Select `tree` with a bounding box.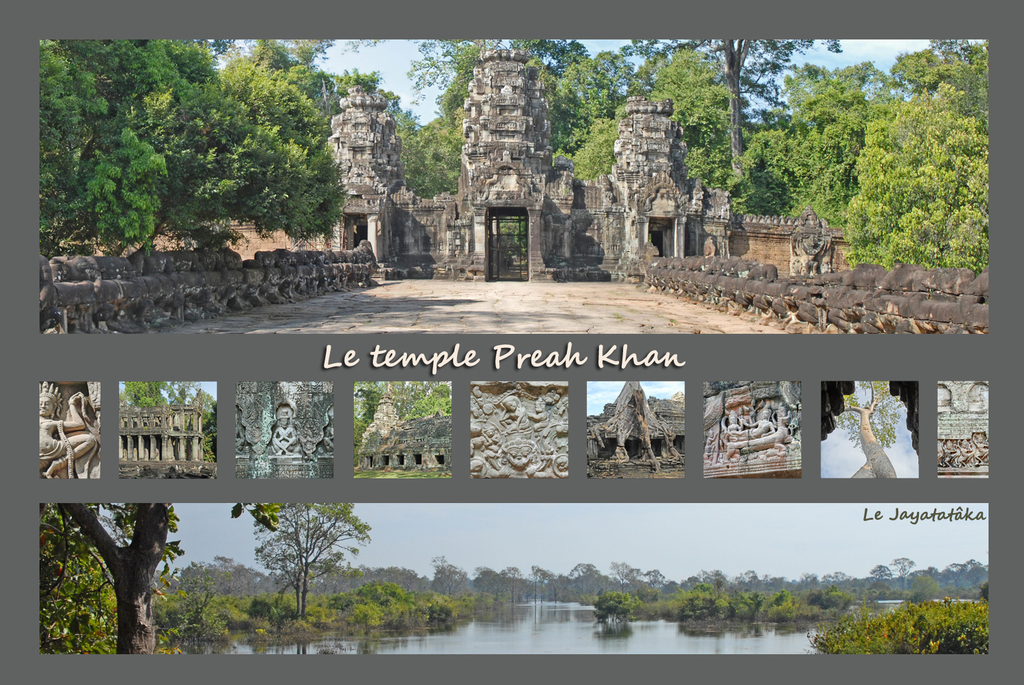
141:38:244:256.
